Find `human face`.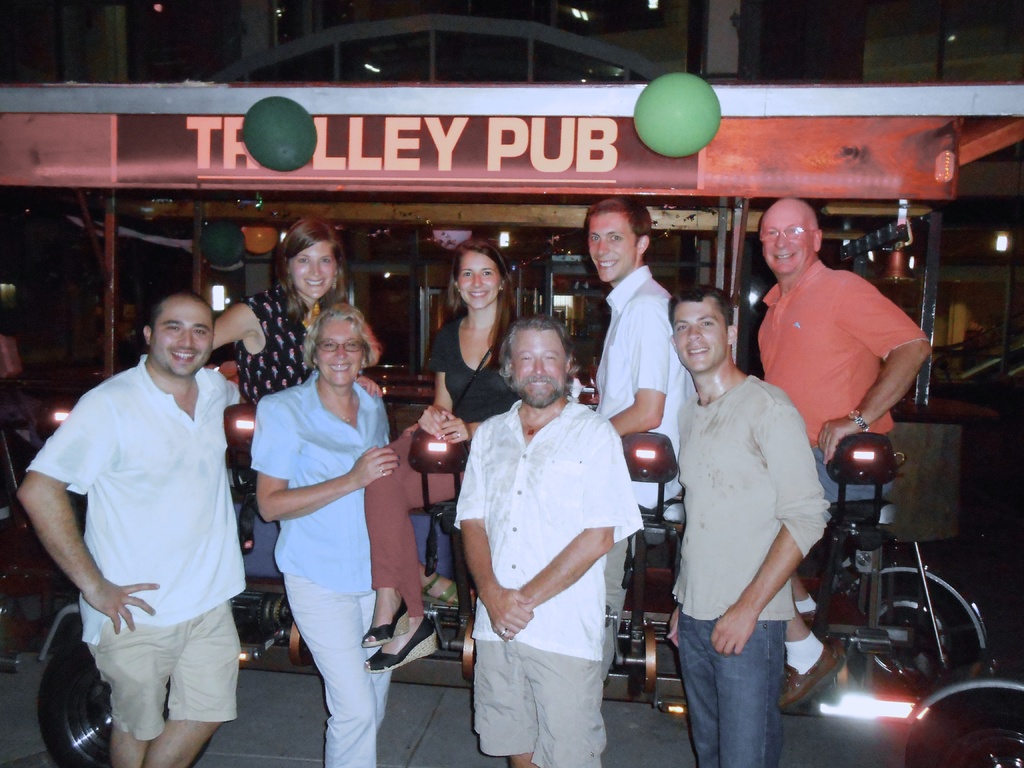
box(292, 244, 334, 302).
